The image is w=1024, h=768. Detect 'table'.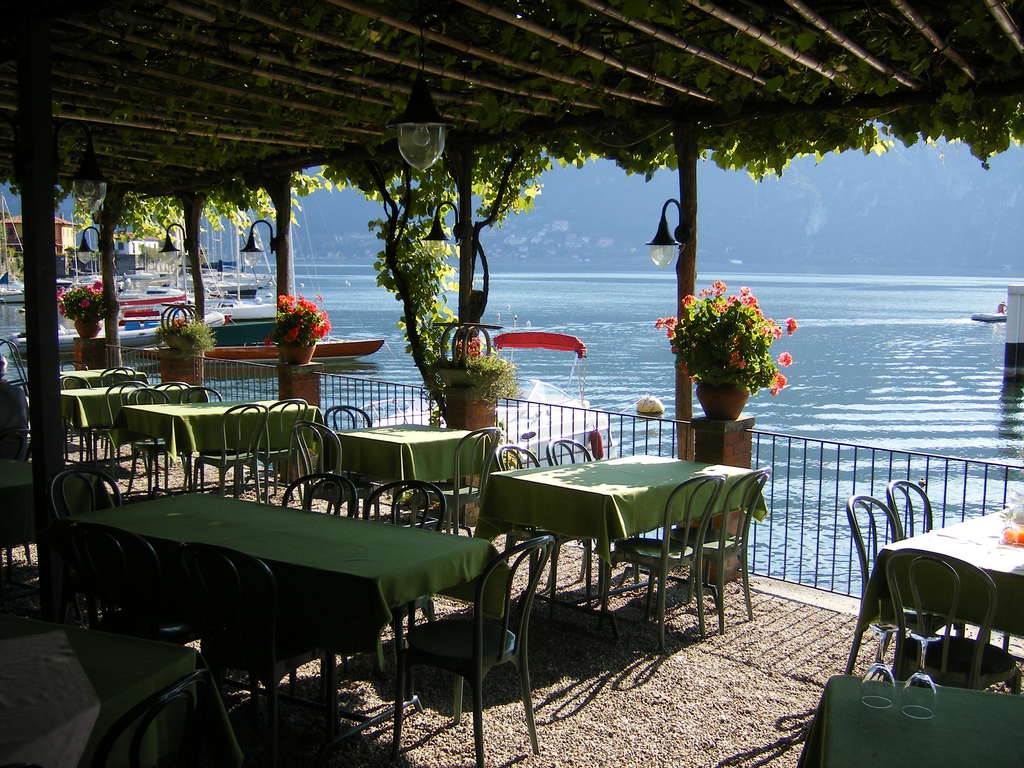
Detection: bbox=[858, 496, 1023, 637].
